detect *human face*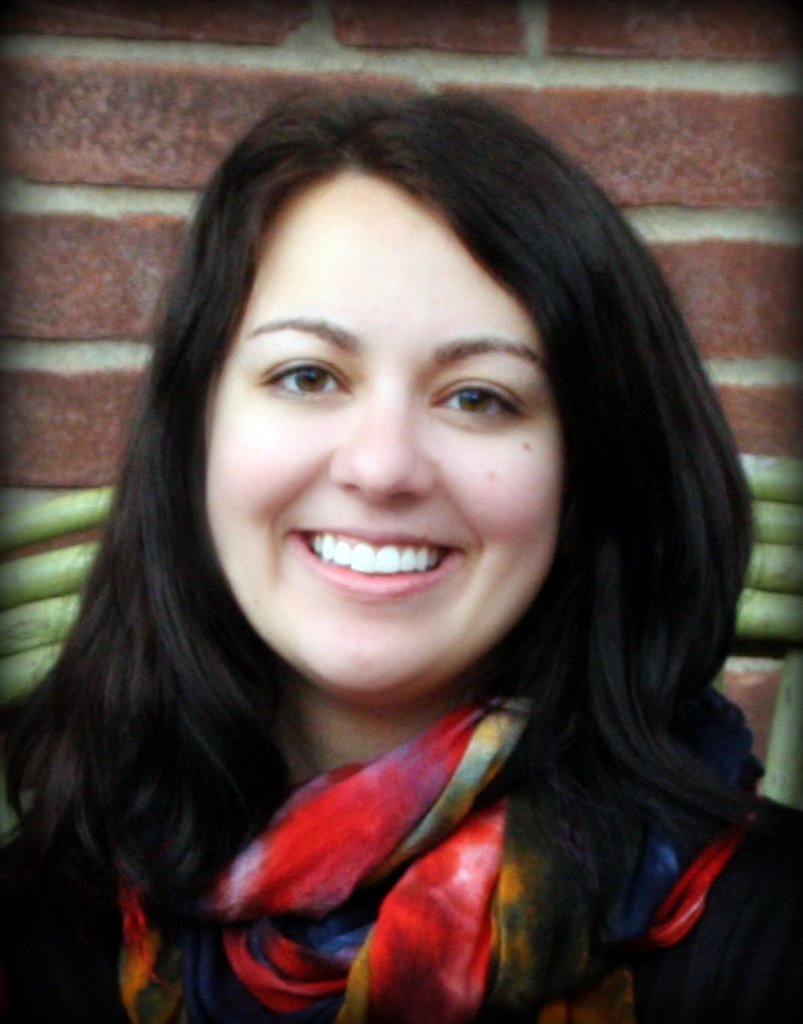
l=197, t=170, r=571, b=699
